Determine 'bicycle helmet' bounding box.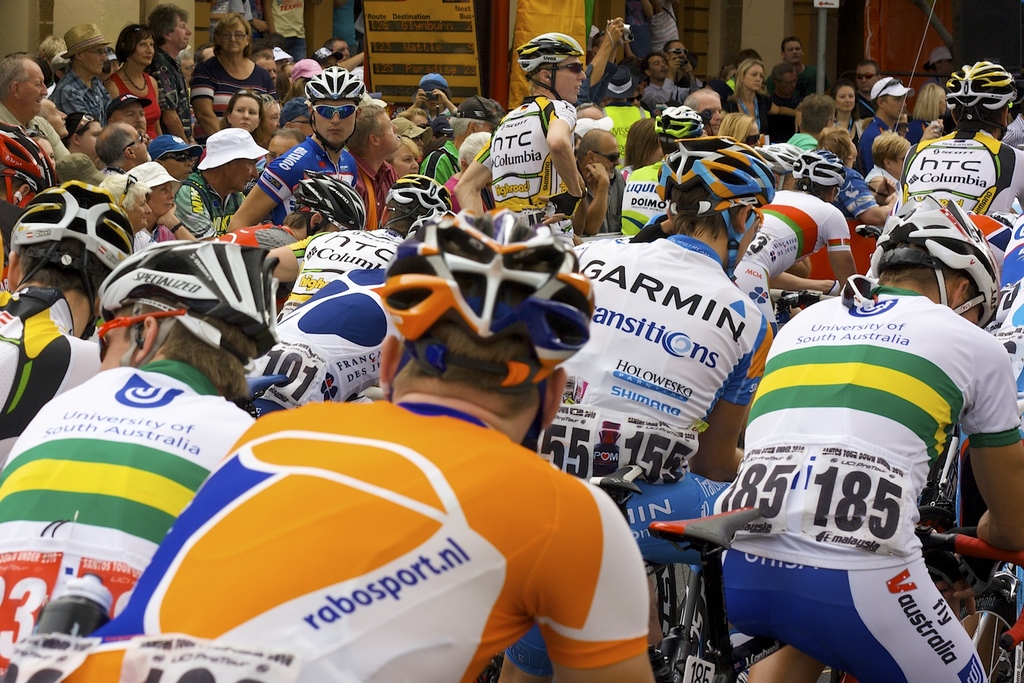
Determined: pyautogui.locateOnScreen(394, 170, 452, 219).
